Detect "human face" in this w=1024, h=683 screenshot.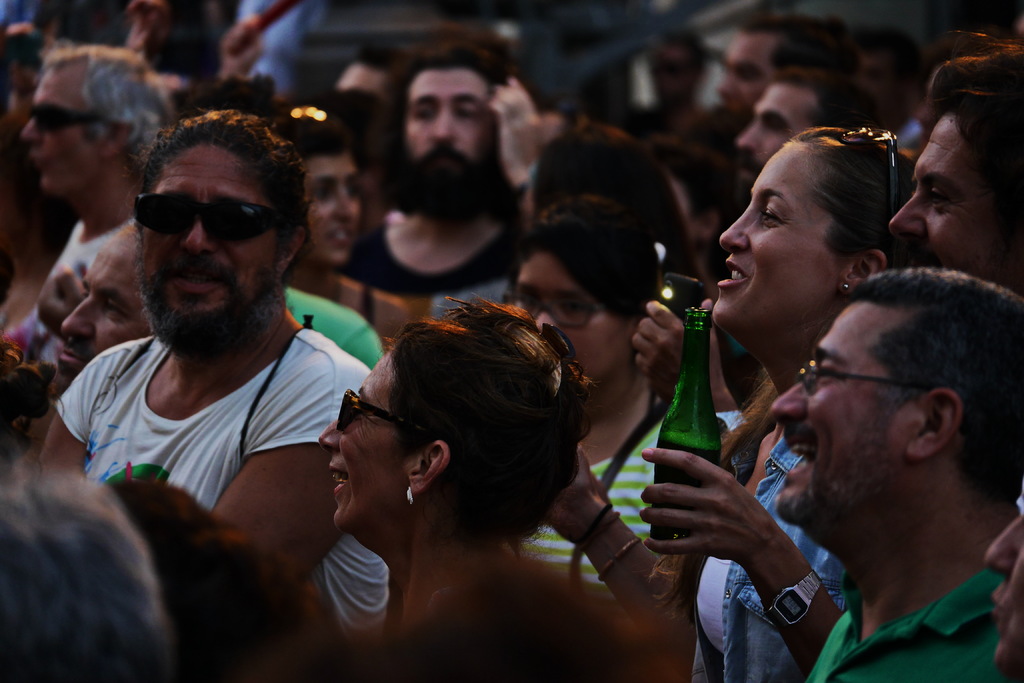
Detection: BBox(317, 346, 400, 529).
